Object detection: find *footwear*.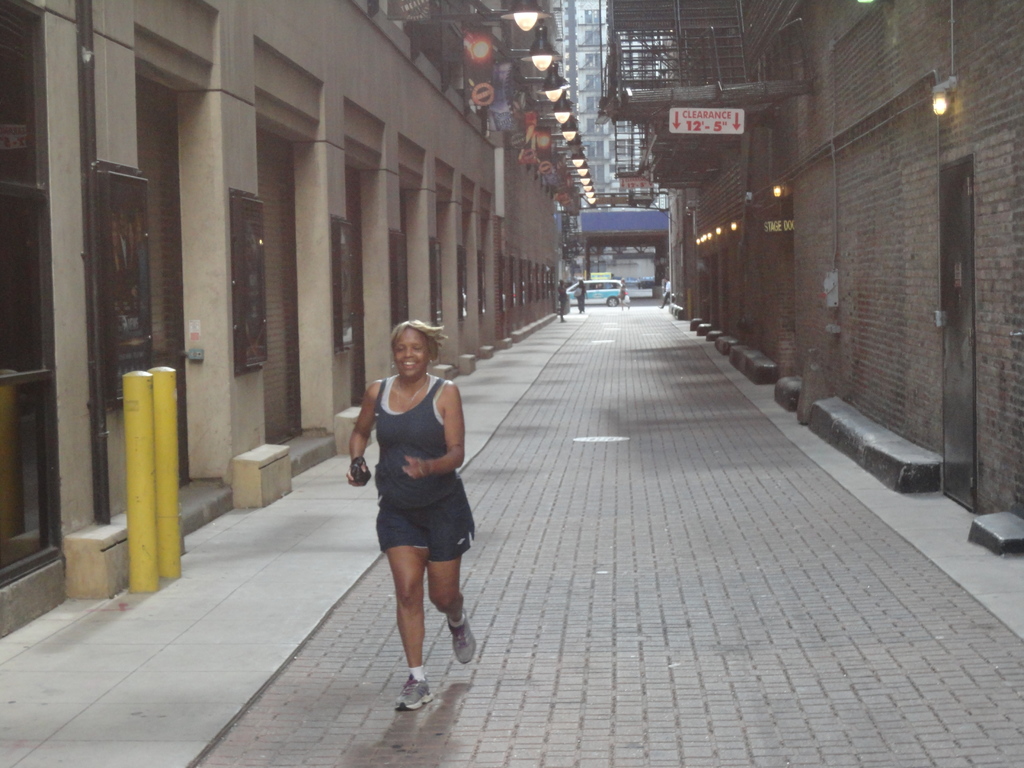
left=394, top=668, right=435, bottom=709.
